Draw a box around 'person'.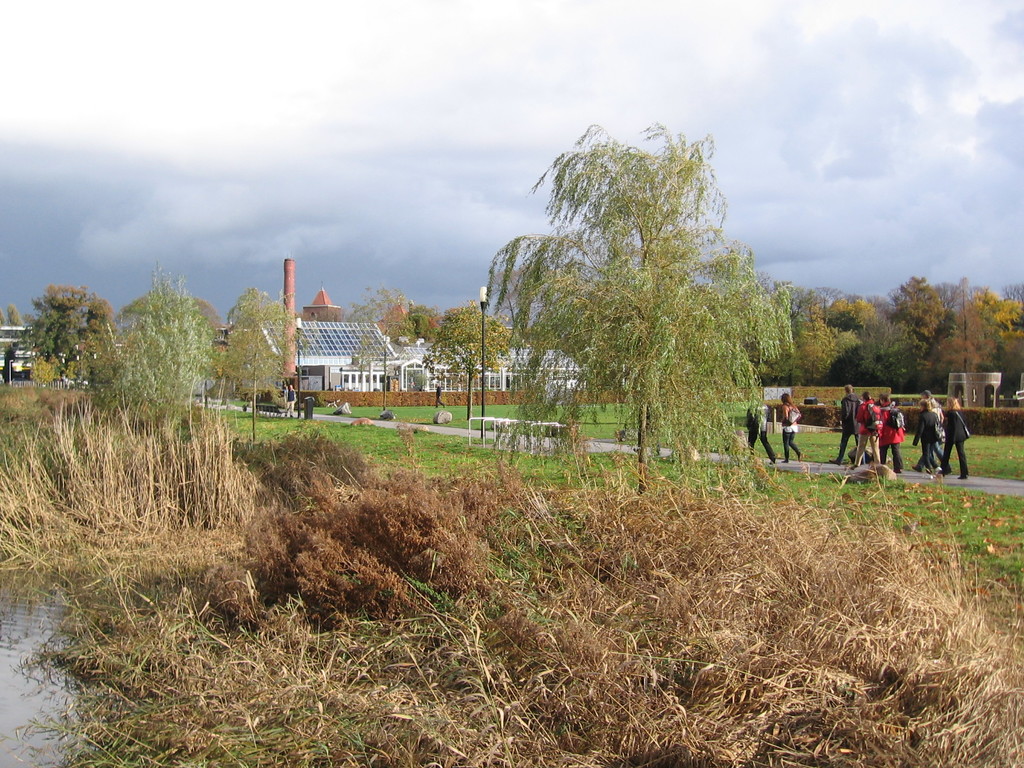
locate(913, 400, 944, 477).
